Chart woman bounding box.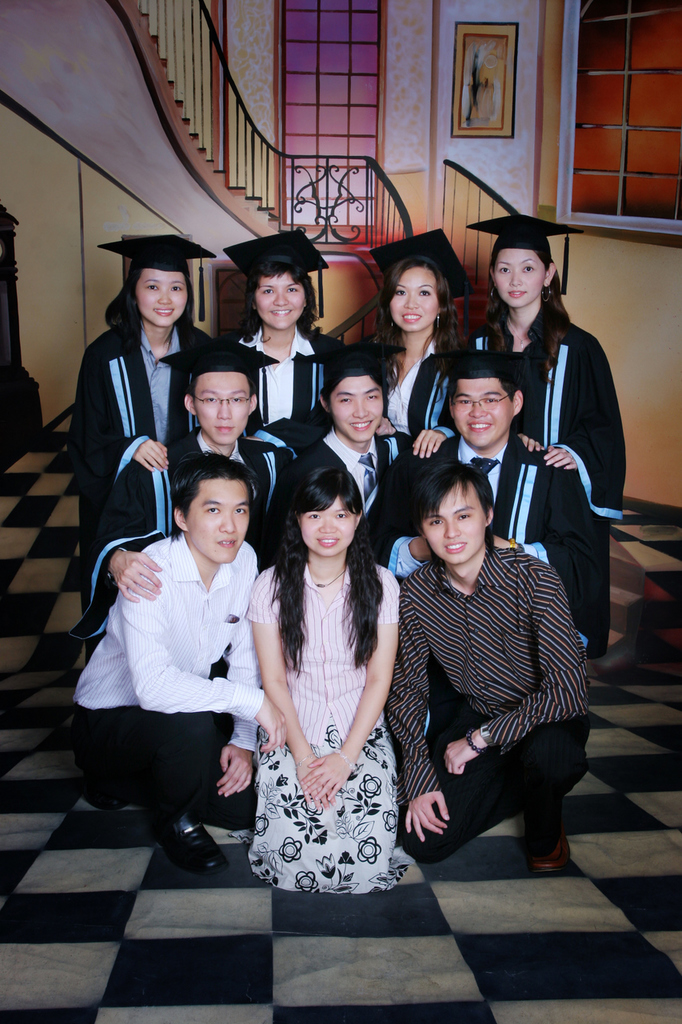
Charted: [left=228, top=241, right=361, bottom=442].
